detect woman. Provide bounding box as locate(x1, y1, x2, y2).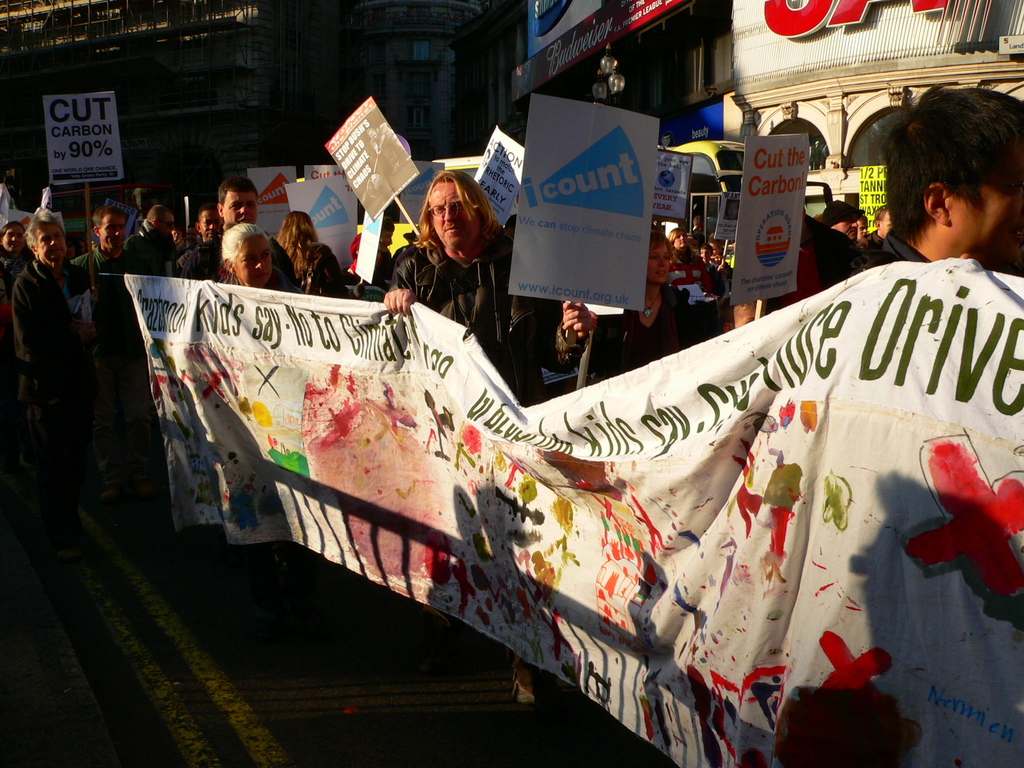
locate(218, 221, 274, 297).
